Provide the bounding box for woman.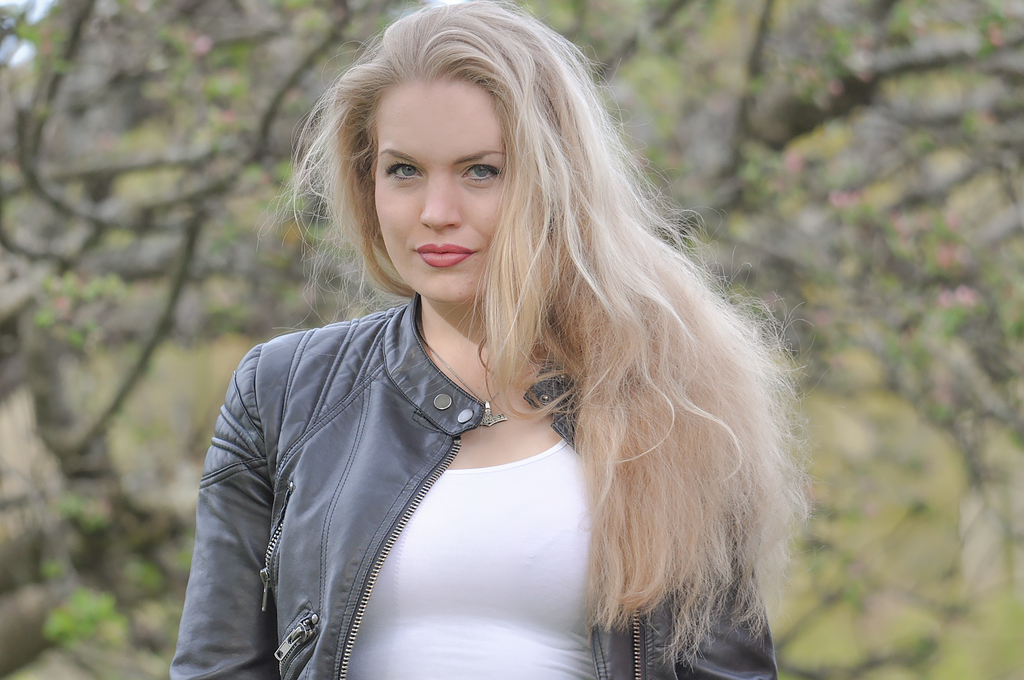
left=159, top=13, right=828, bottom=679.
